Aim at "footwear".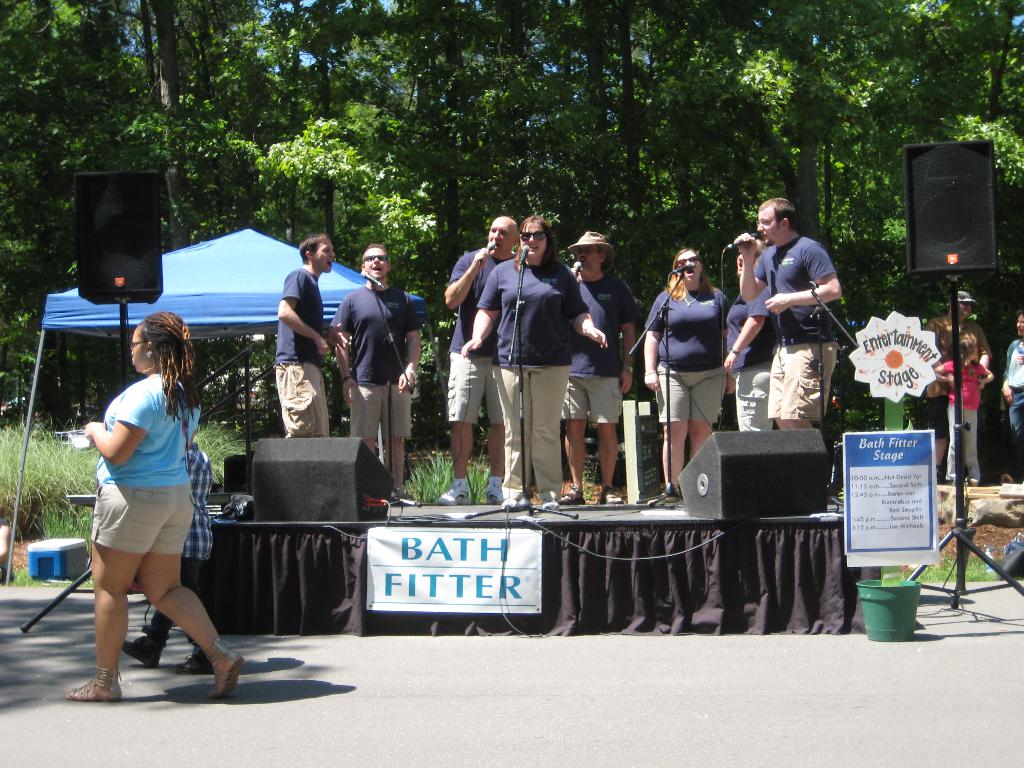
Aimed at (485, 474, 505, 501).
